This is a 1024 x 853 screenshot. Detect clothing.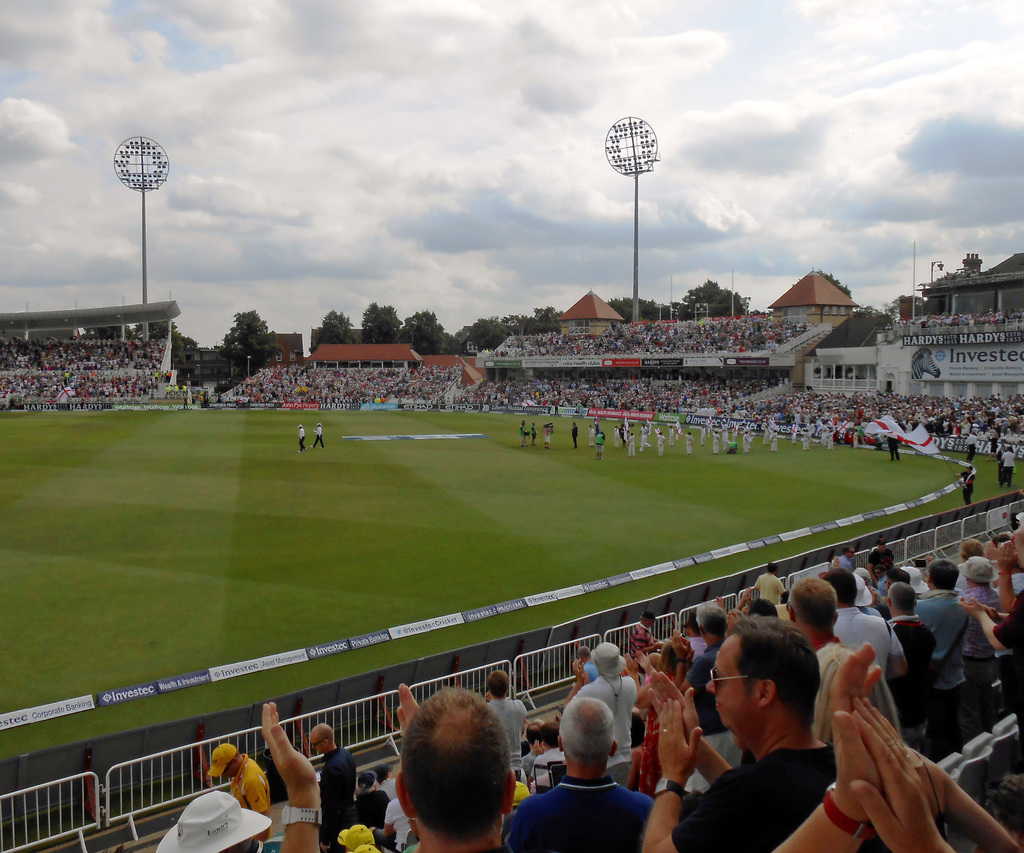
[left=622, top=427, right=629, bottom=452].
